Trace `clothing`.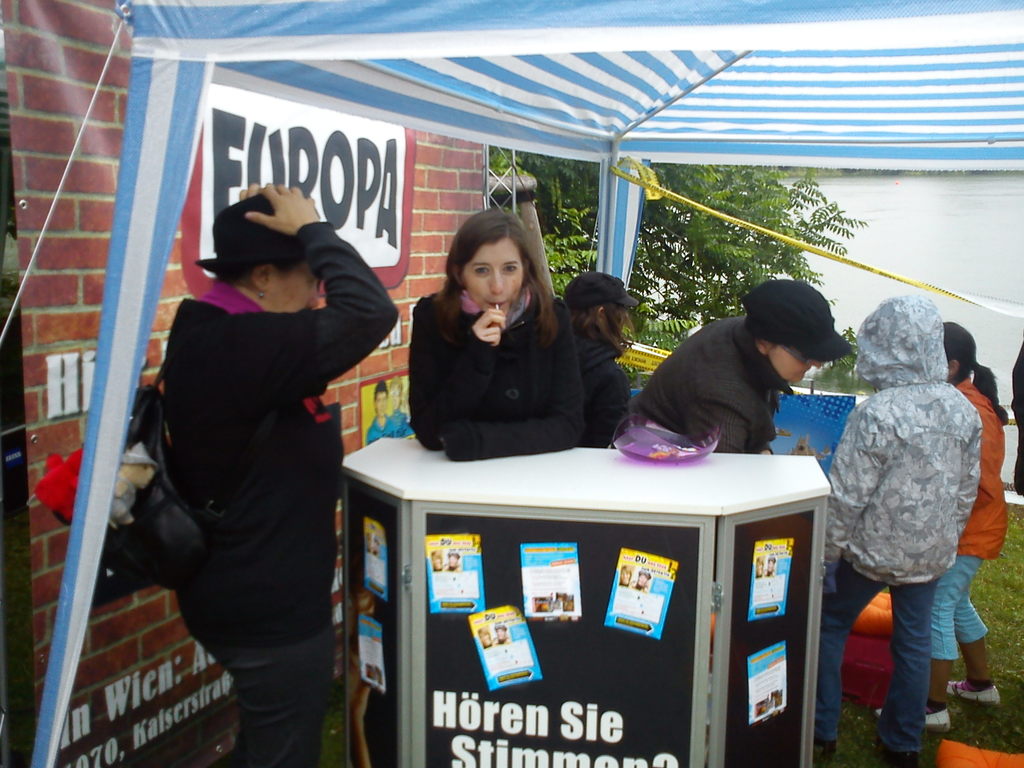
Traced to rect(1008, 337, 1023, 503).
